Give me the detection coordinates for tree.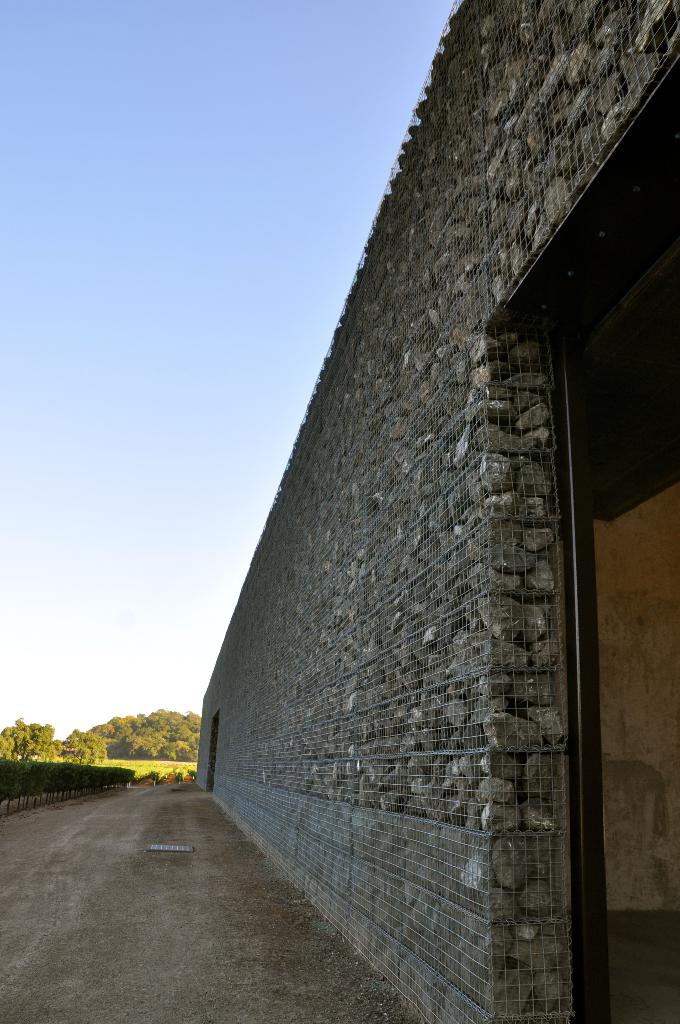
(left=168, top=712, right=194, bottom=763).
